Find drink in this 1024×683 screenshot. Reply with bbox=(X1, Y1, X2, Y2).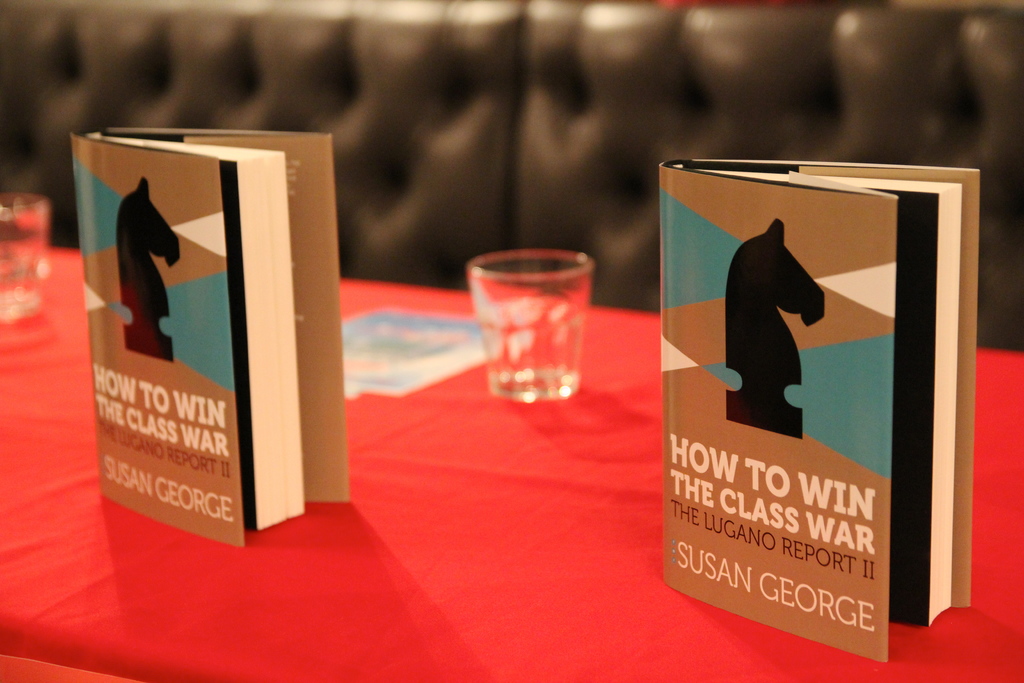
bbox=(484, 296, 580, 384).
